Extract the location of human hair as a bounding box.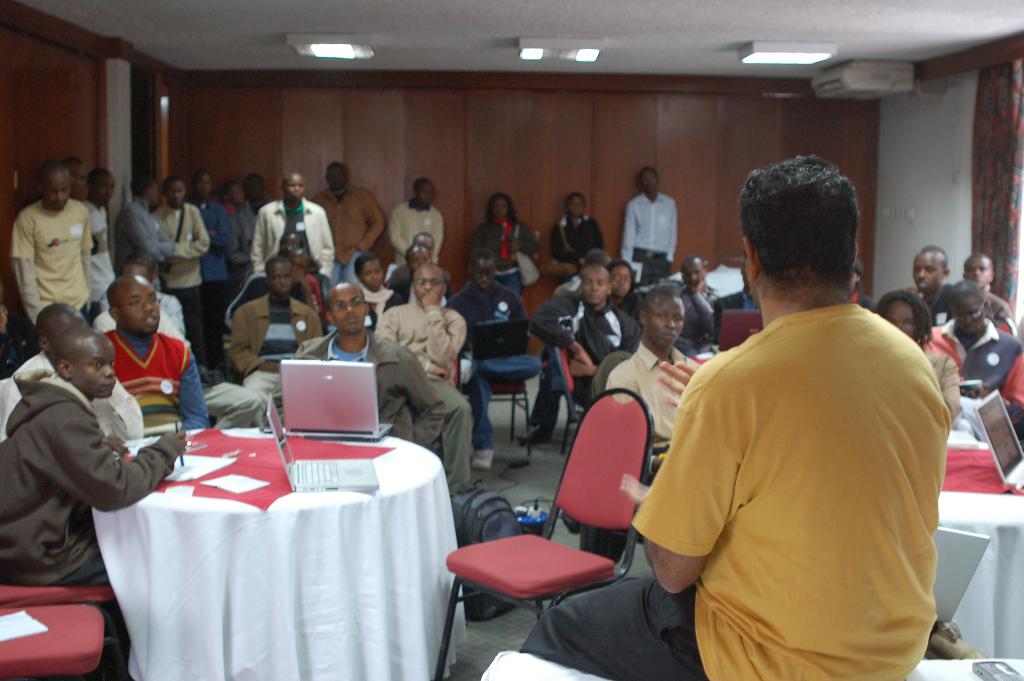
609/258/639/283.
